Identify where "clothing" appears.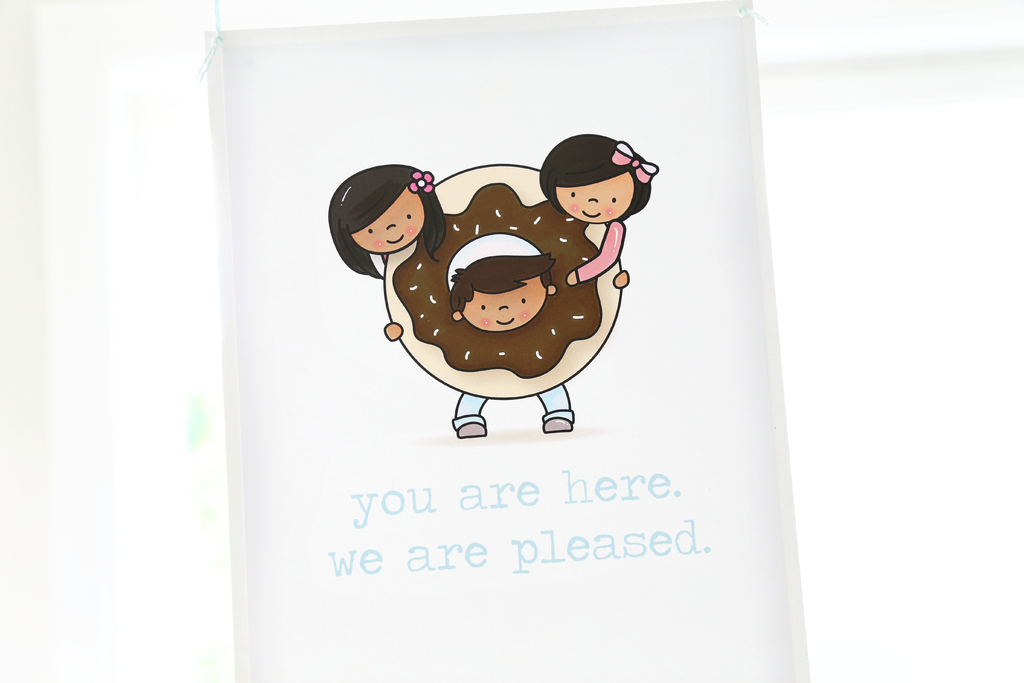
Appears at select_region(576, 219, 624, 284).
